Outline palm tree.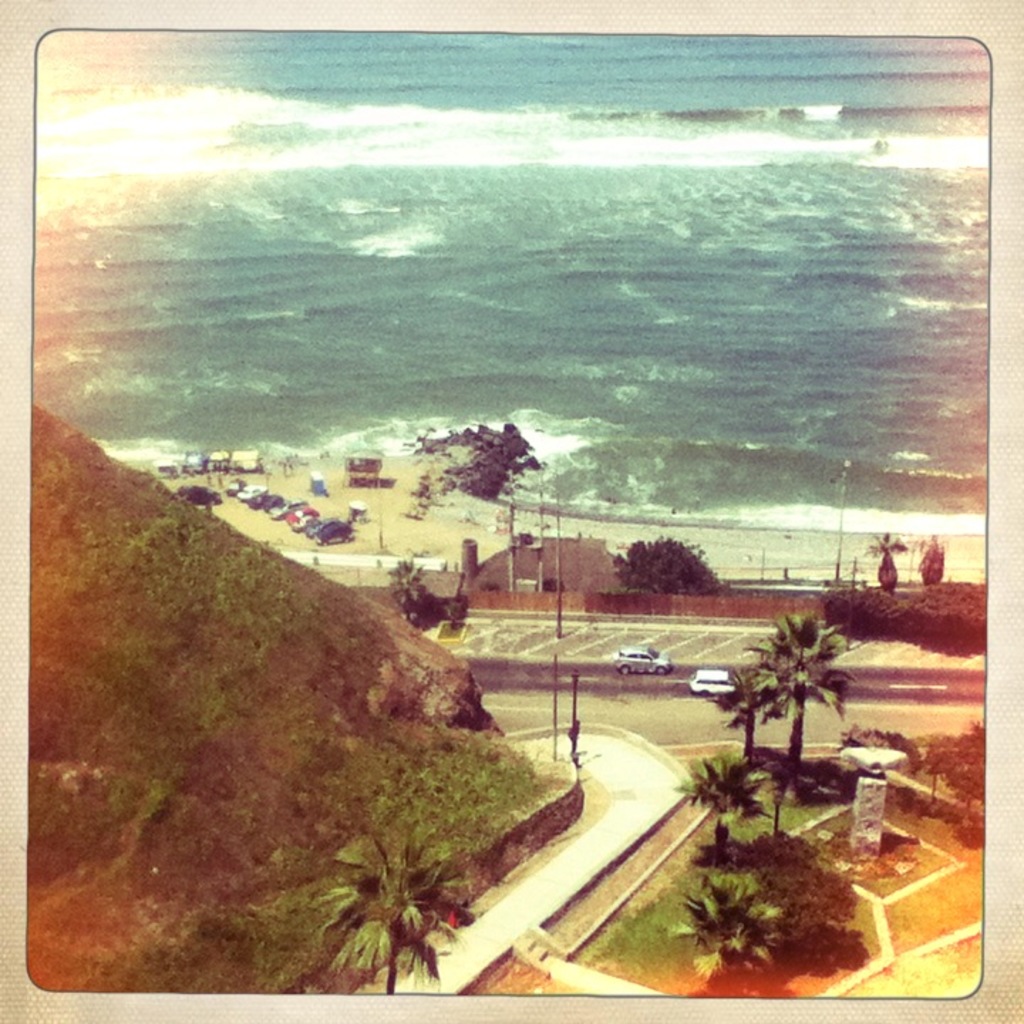
Outline: box=[391, 565, 430, 649].
